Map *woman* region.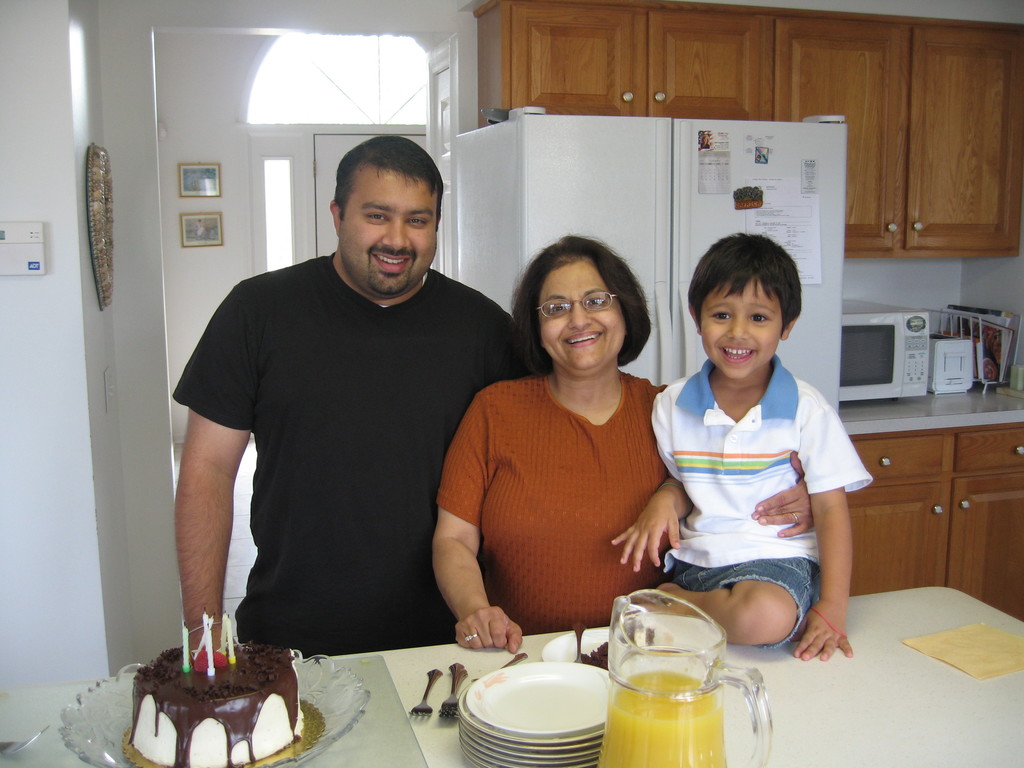
Mapped to {"left": 429, "top": 236, "right": 828, "bottom": 656}.
